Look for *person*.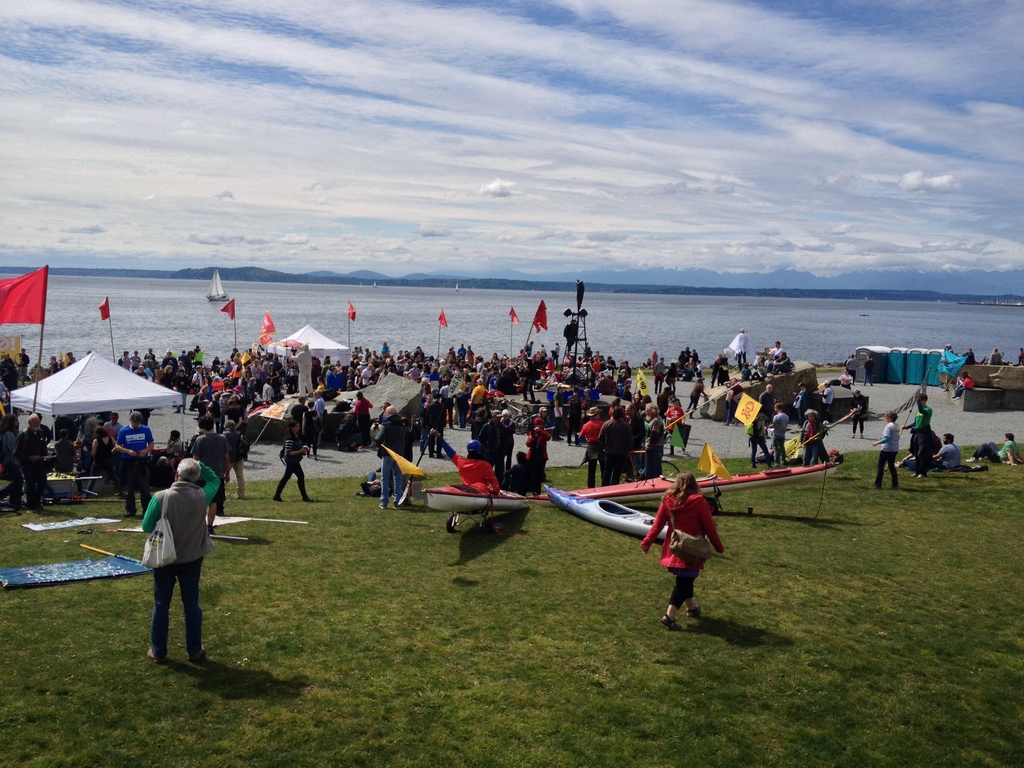
Found: [596, 401, 634, 485].
